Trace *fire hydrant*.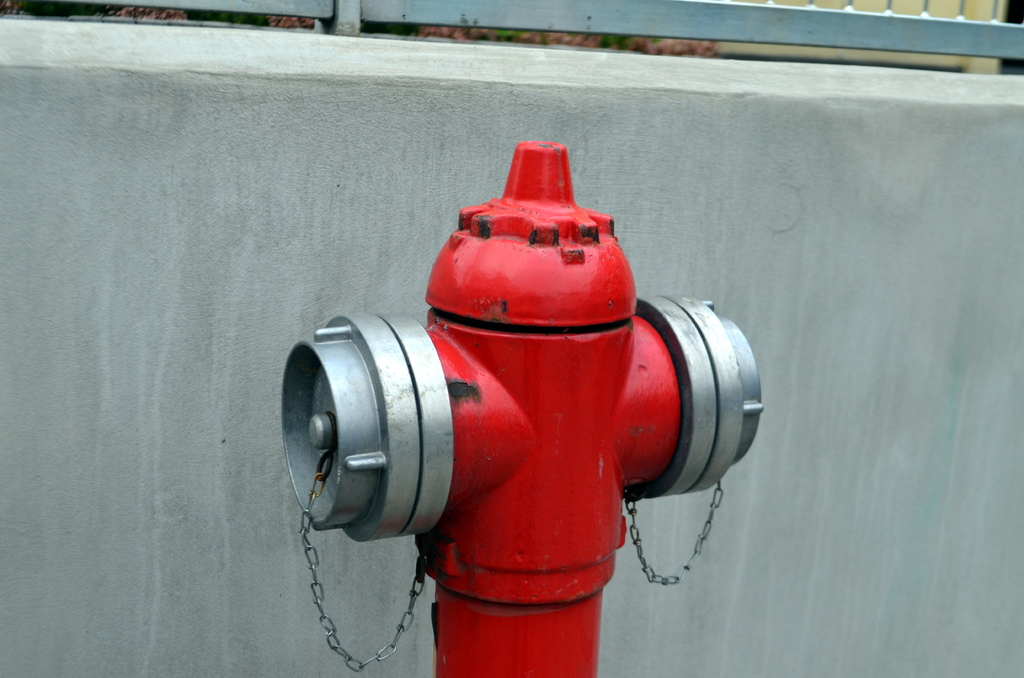
Traced to (left=279, top=138, right=765, bottom=677).
